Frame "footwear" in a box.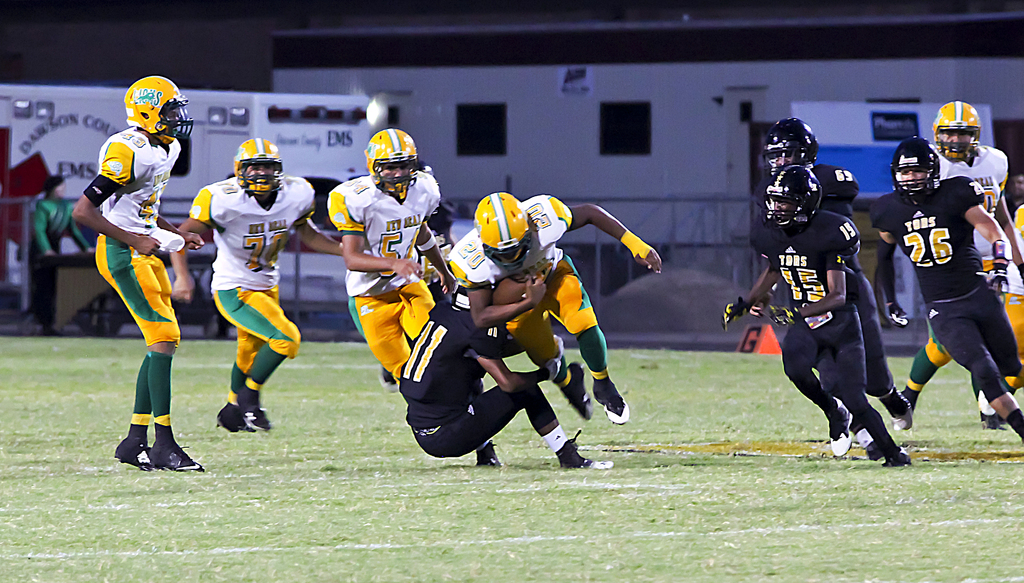
bbox=(216, 407, 251, 426).
